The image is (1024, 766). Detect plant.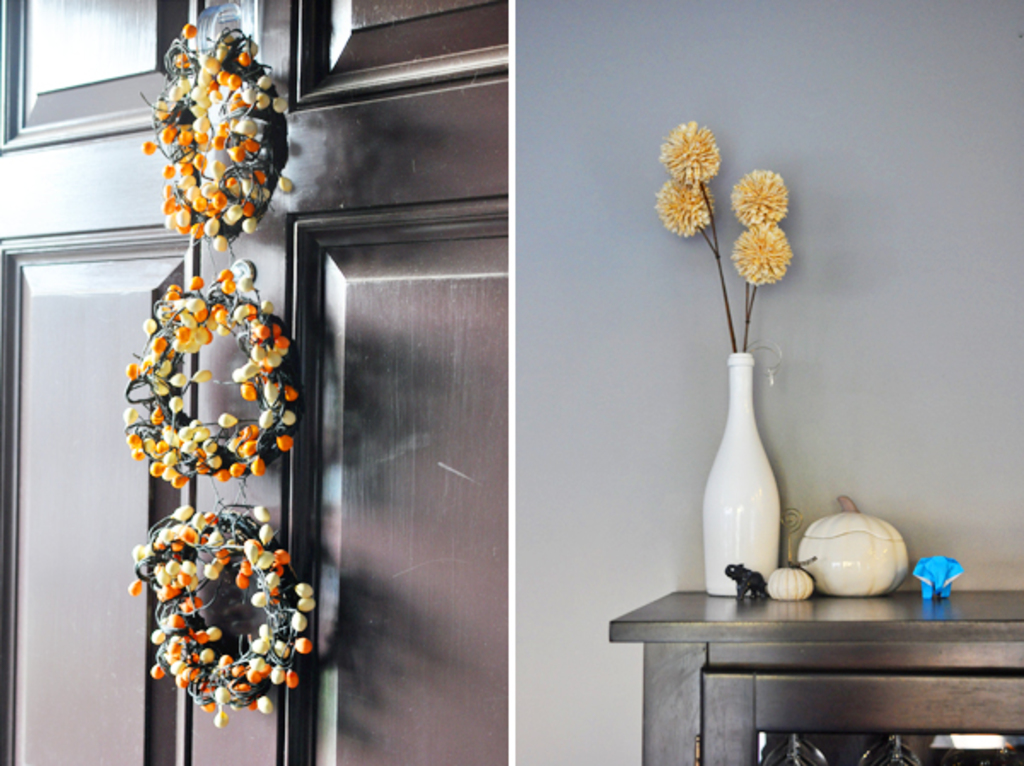
Detection: locate(654, 118, 797, 355).
